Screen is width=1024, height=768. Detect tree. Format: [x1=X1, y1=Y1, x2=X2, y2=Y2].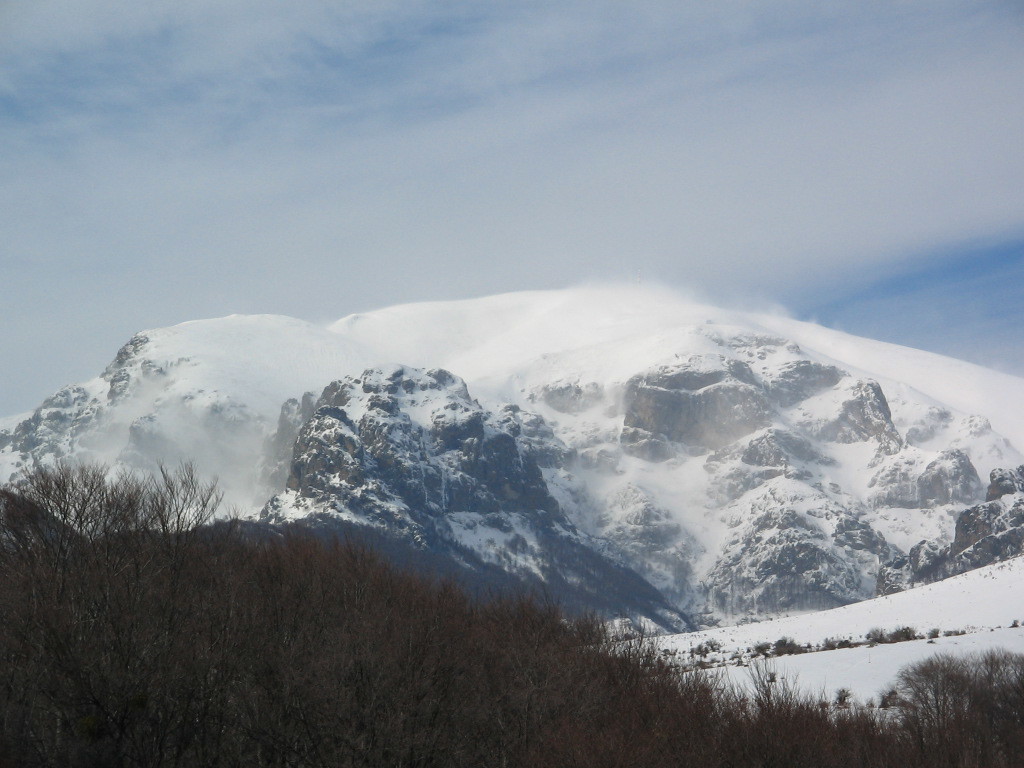
[x1=0, y1=498, x2=949, y2=763].
